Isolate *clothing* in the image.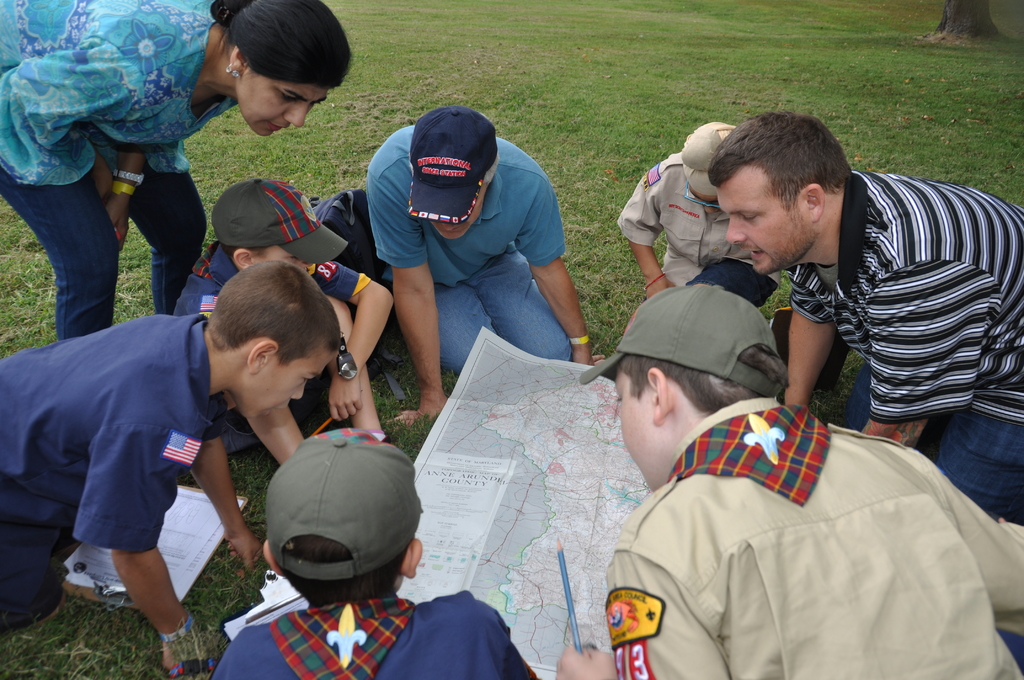
Isolated region: <box>0,312,234,631</box>.
